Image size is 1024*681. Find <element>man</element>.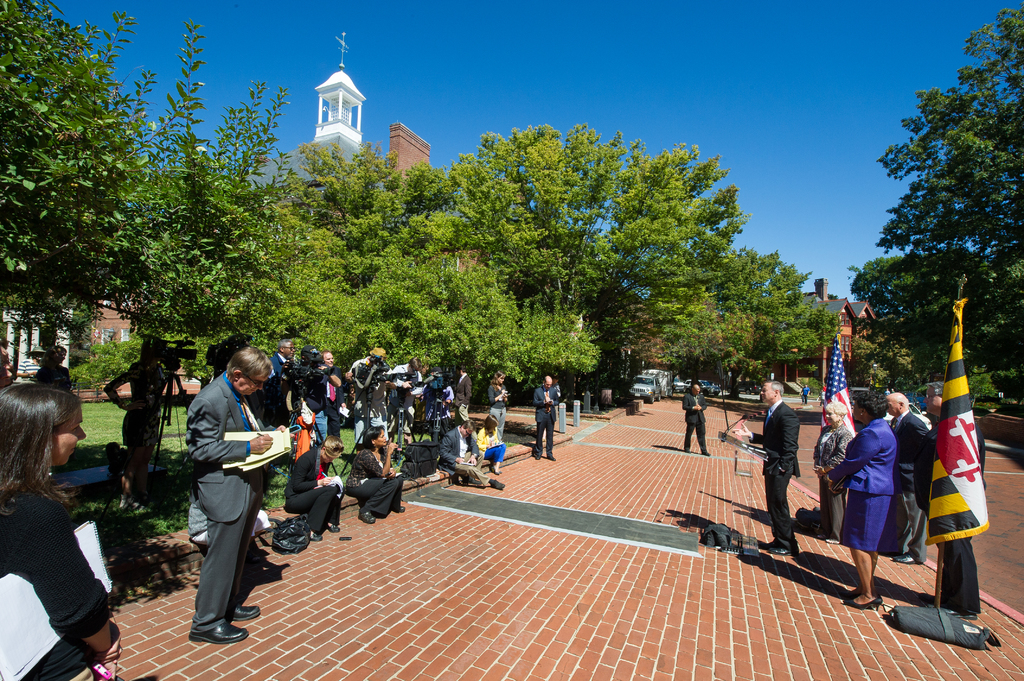
x1=172 y1=341 x2=289 y2=645.
